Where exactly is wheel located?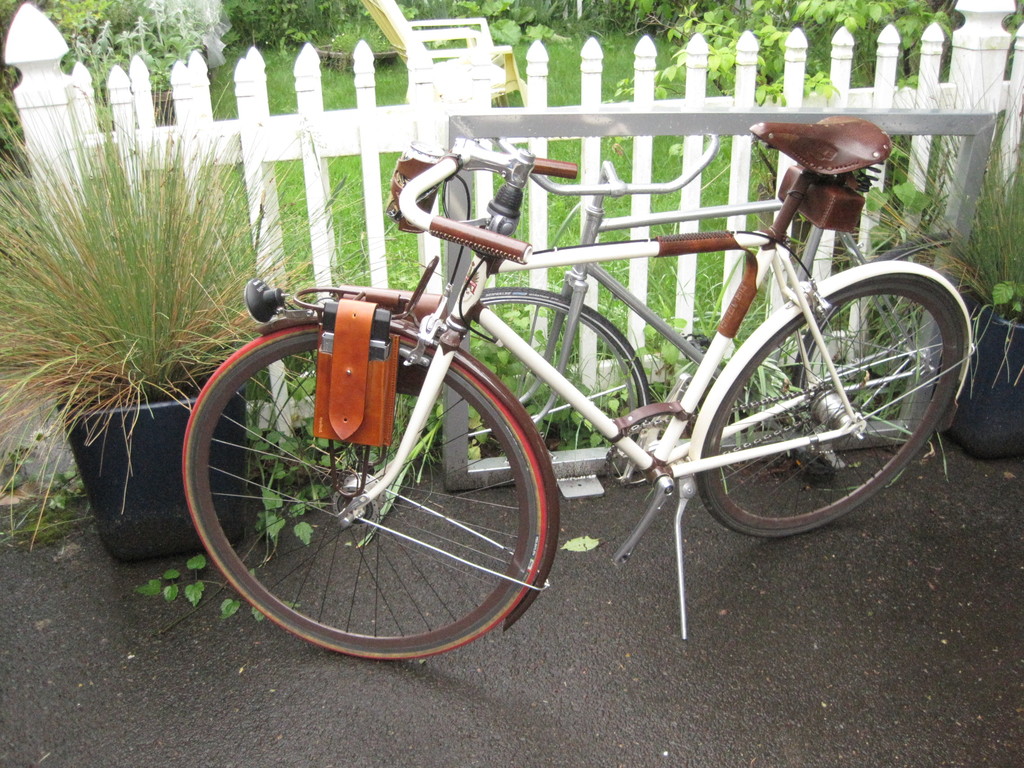
Its bounding box is (709, 259, 956, 541).
